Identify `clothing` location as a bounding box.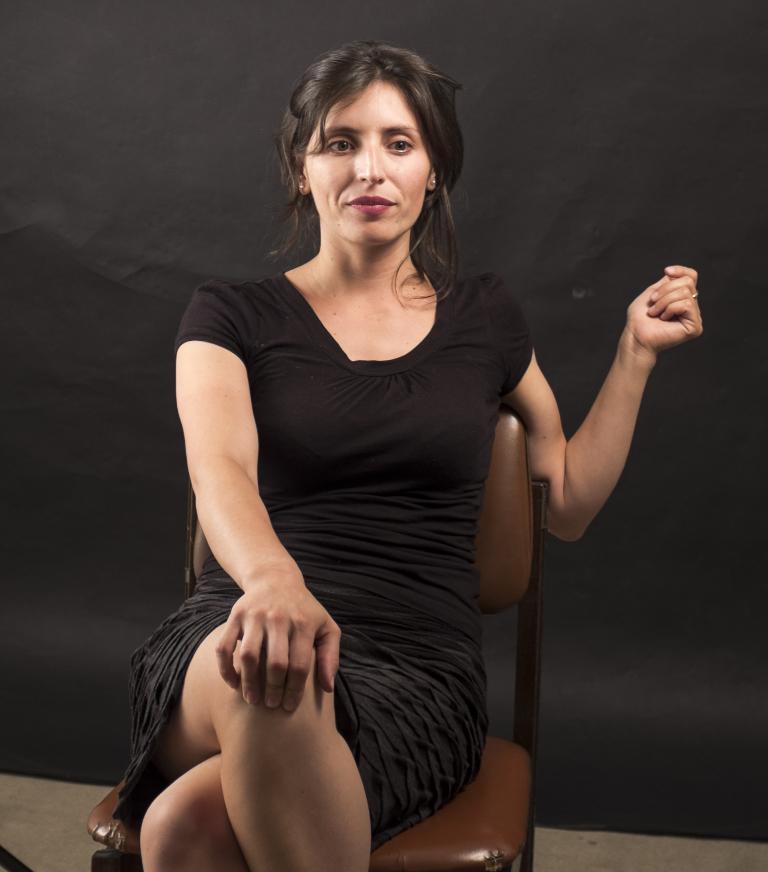
(167, 205, 535, 823).
